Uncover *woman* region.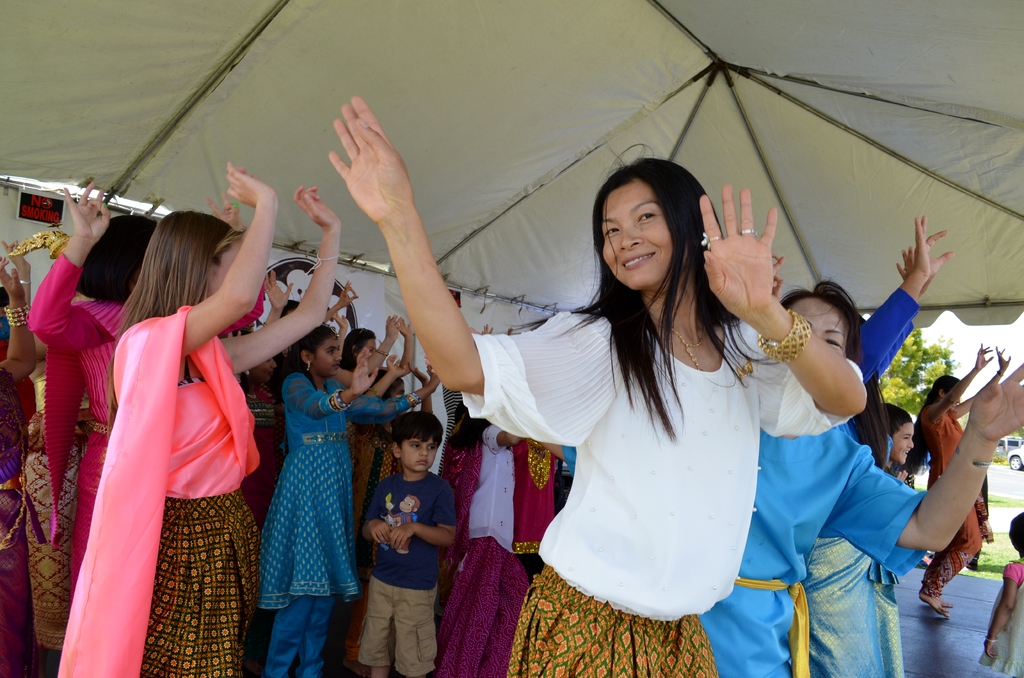
Uncovered: <bbox>676, 280, 1023, 677</bbox>.
